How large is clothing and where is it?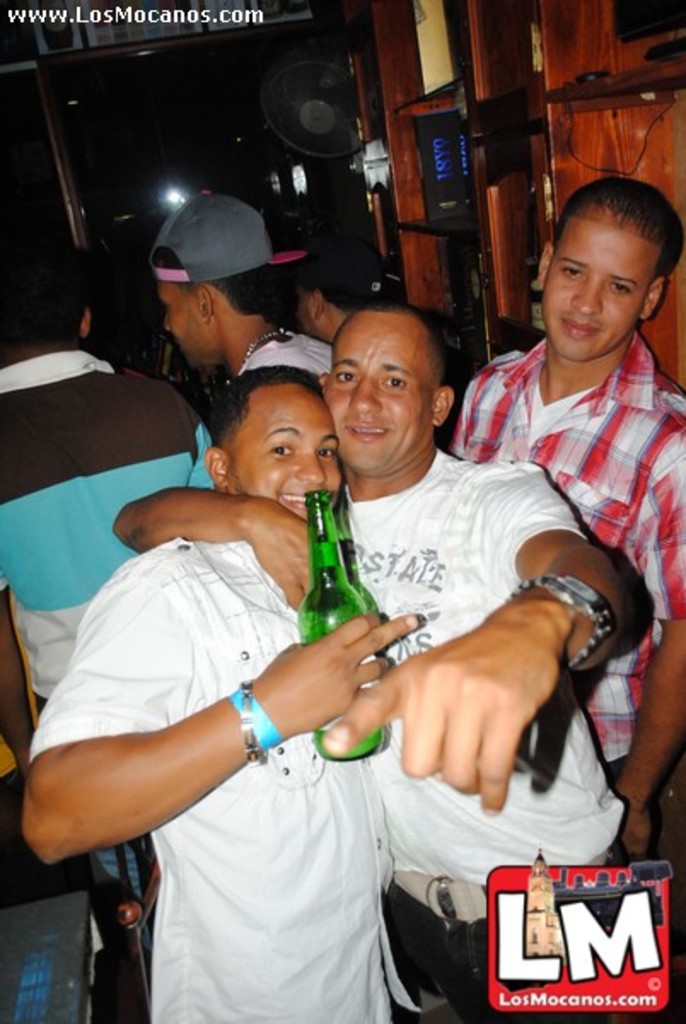
Bounding box: left=346, top=447, right=625, bottom=901.
